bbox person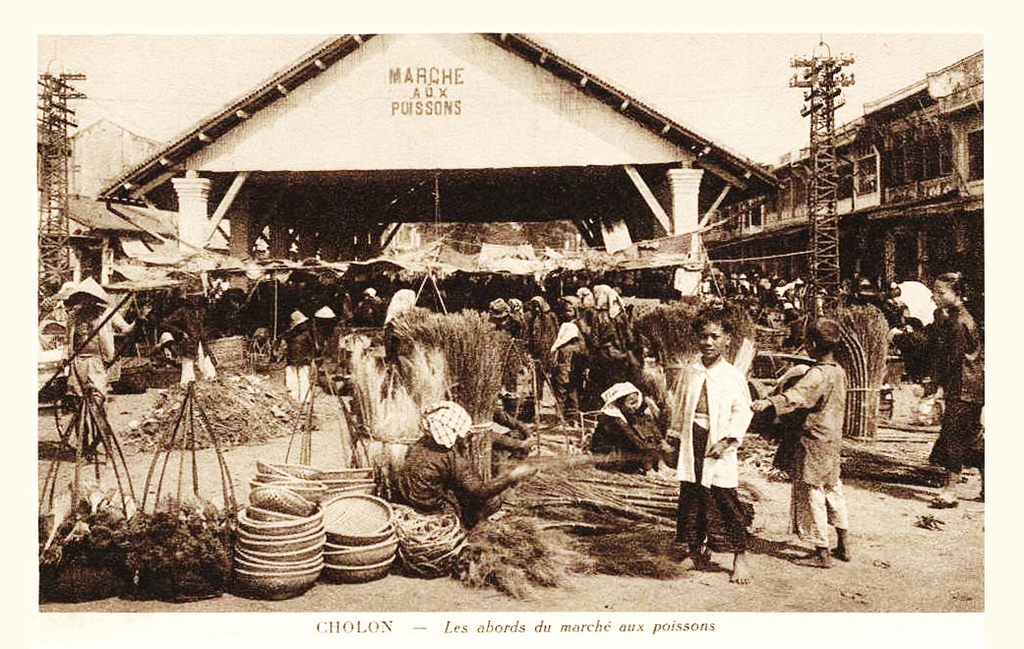
<region>920, 266, 985, 510</region>
